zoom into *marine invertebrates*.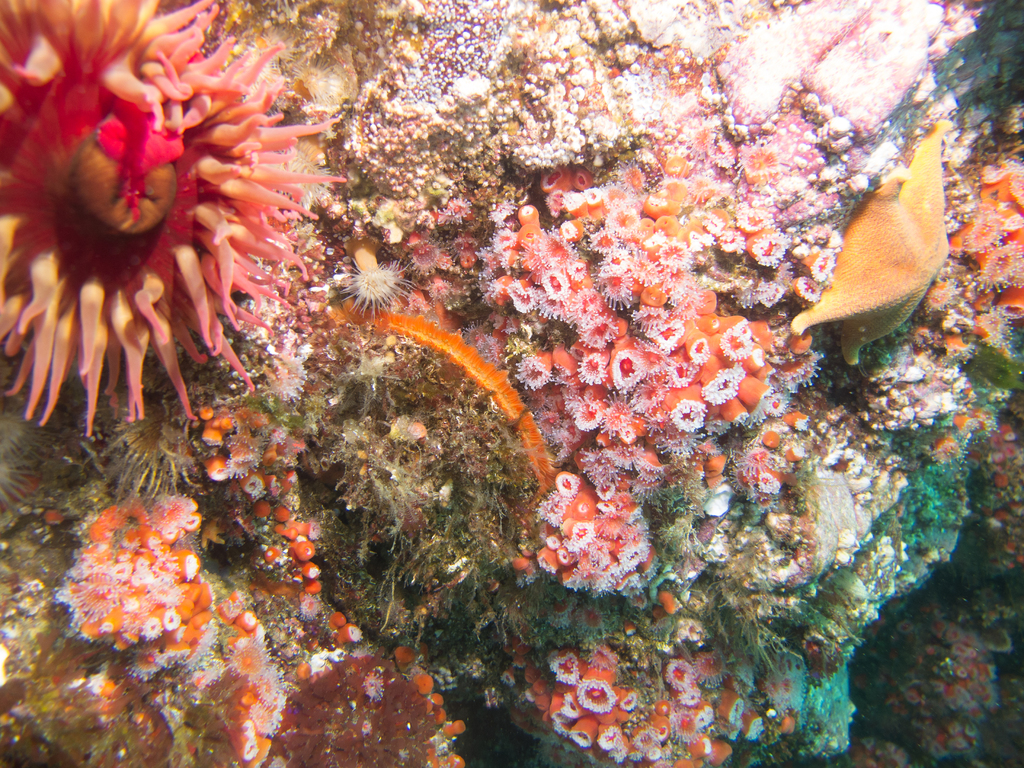
Zoom target: select_region(787, 109, 967, 381).
